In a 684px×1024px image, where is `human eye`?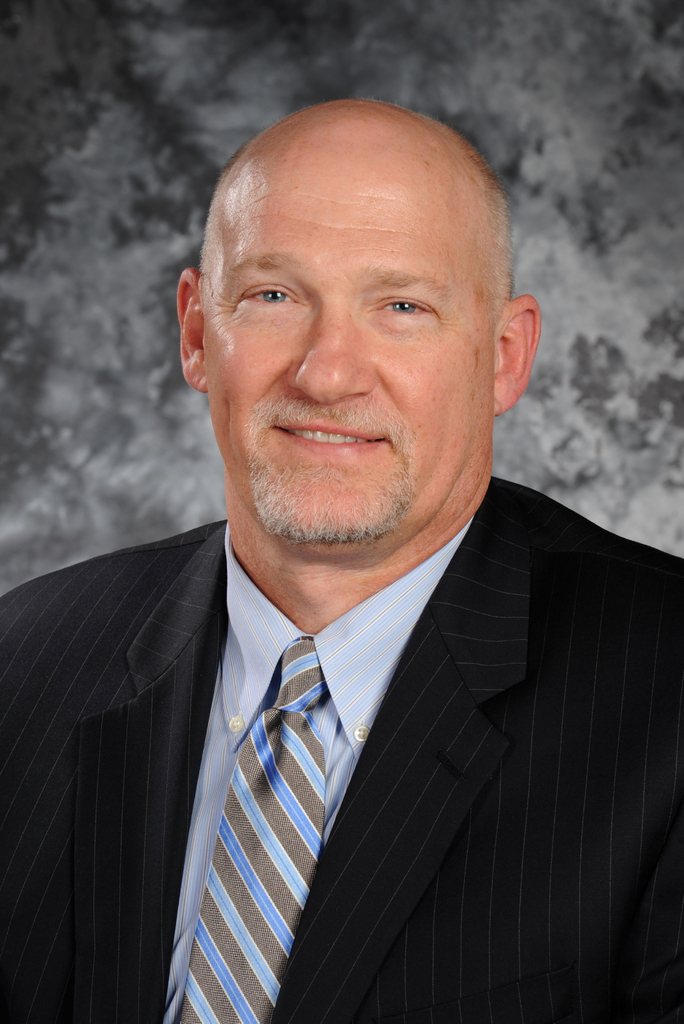
(left=234, top=277, right=303, bottom=321).
